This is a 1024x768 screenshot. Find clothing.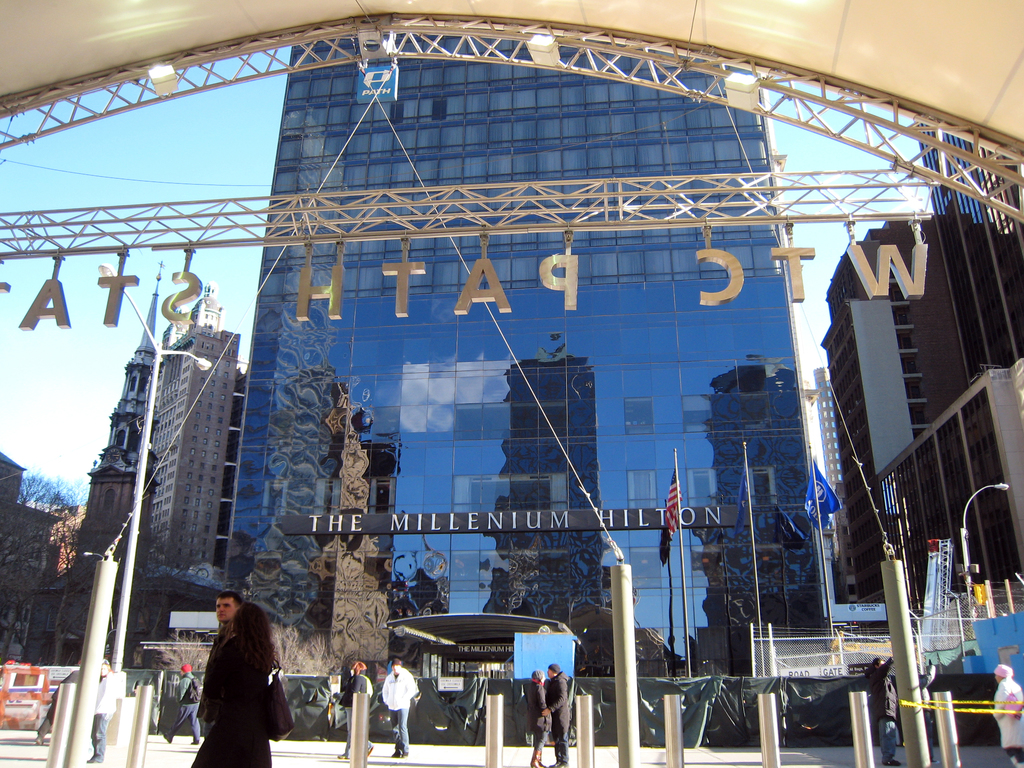
Bounding box: crop(991, 673, 1023, 755).
